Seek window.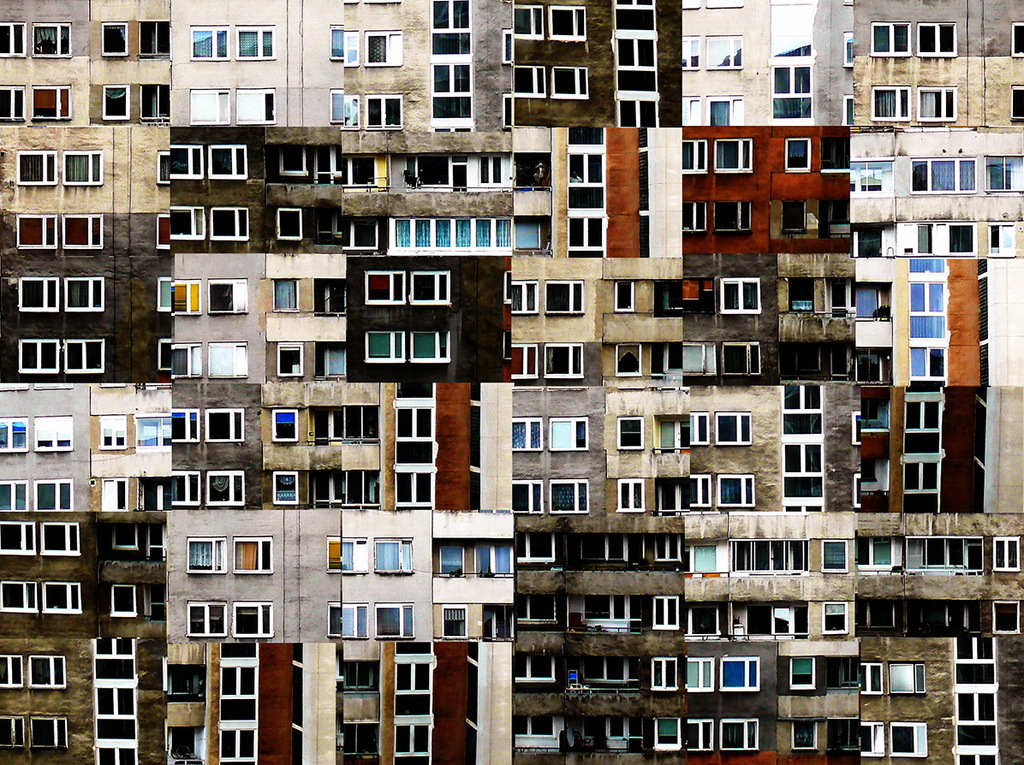
{"x1": 390, "y1": 399, "x2": 434, "y2": 453}.
